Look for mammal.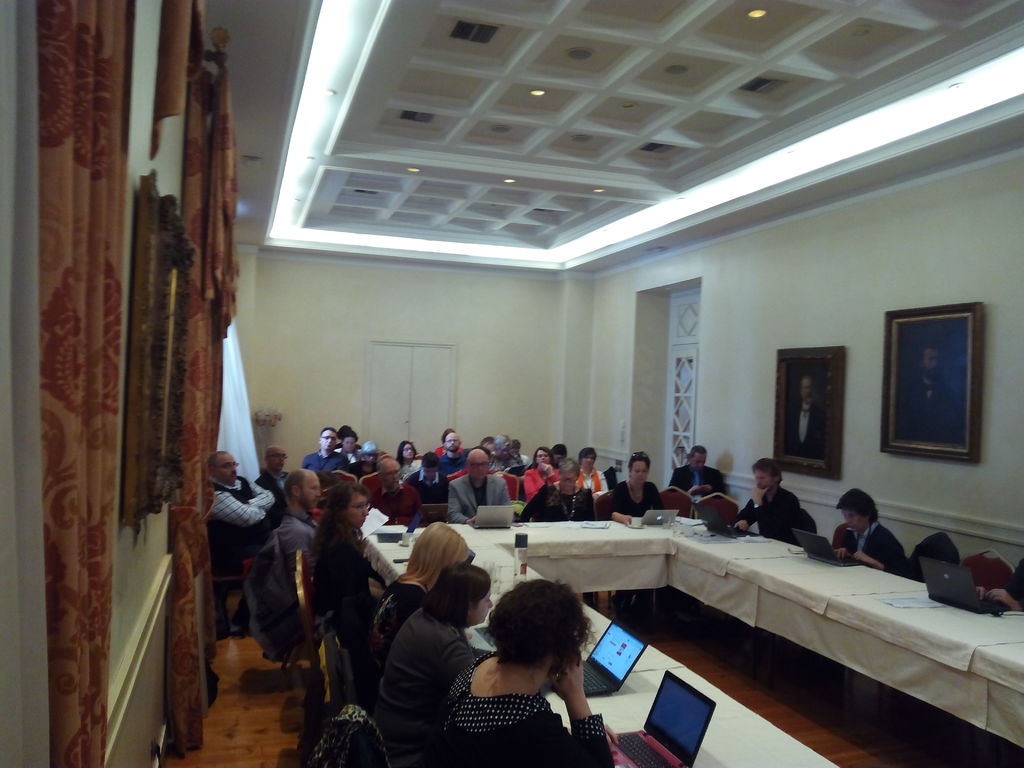
Found: 371:518:475:658.
